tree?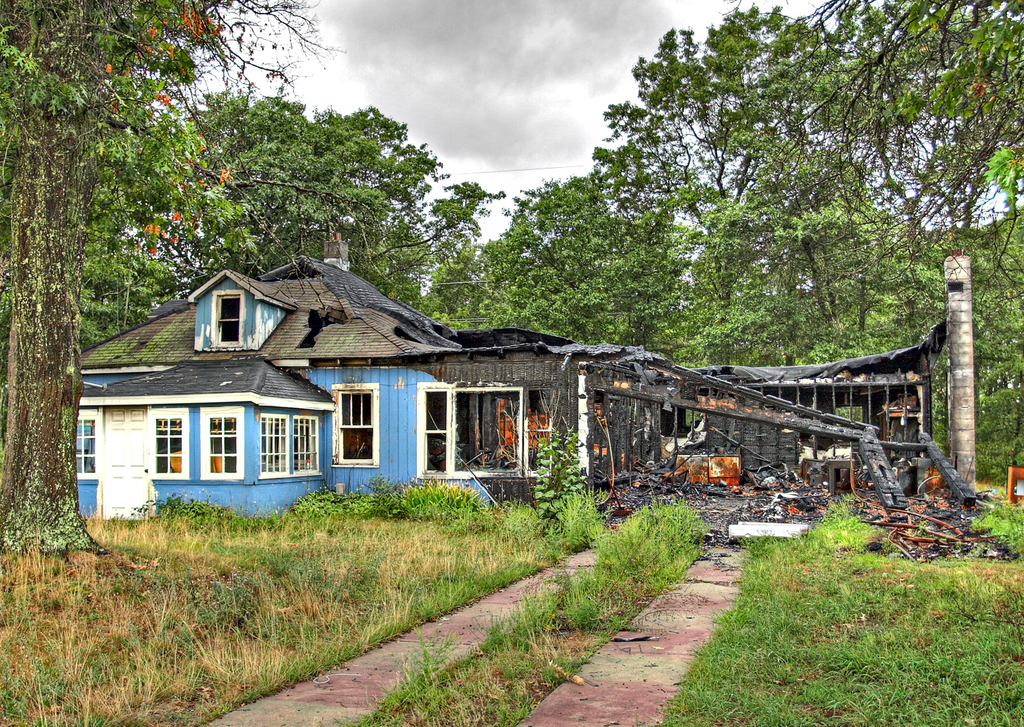
l=435, t=169, r=709, b=353
